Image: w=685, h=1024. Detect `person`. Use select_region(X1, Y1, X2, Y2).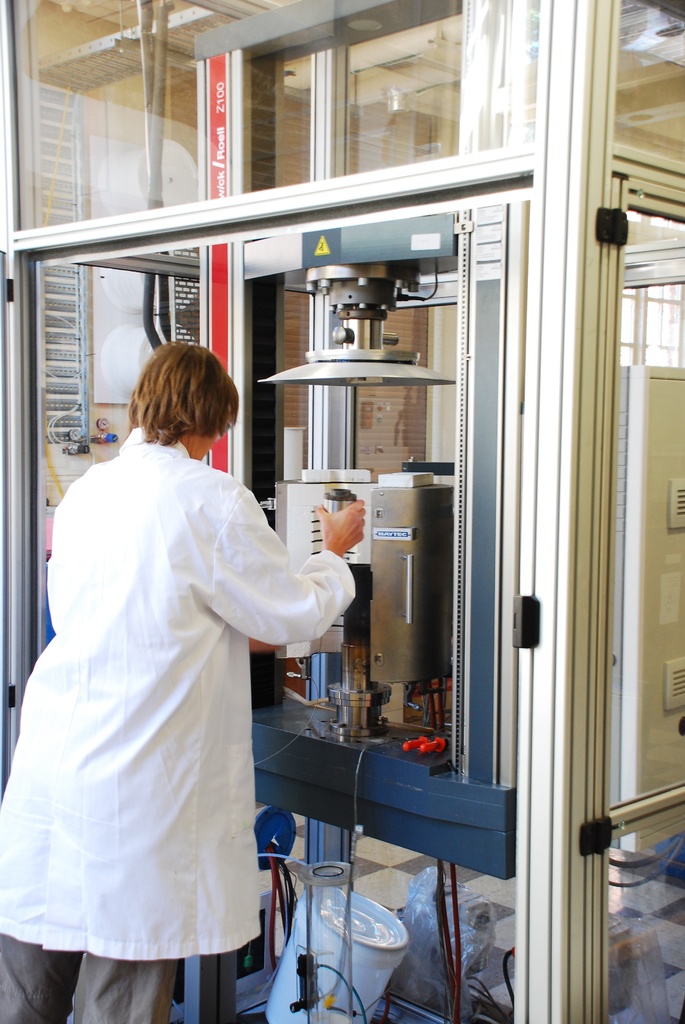
select_region(0, 340, 356, 1023).
